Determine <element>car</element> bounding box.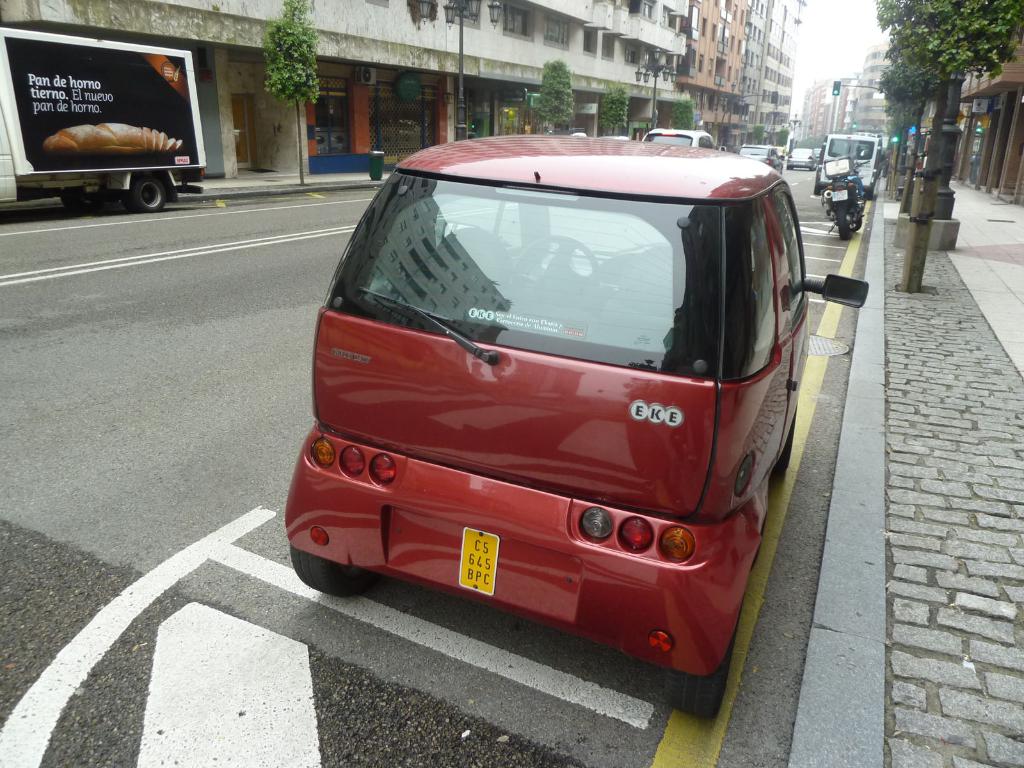
Determined: <box>784,145,817,169</box>.
